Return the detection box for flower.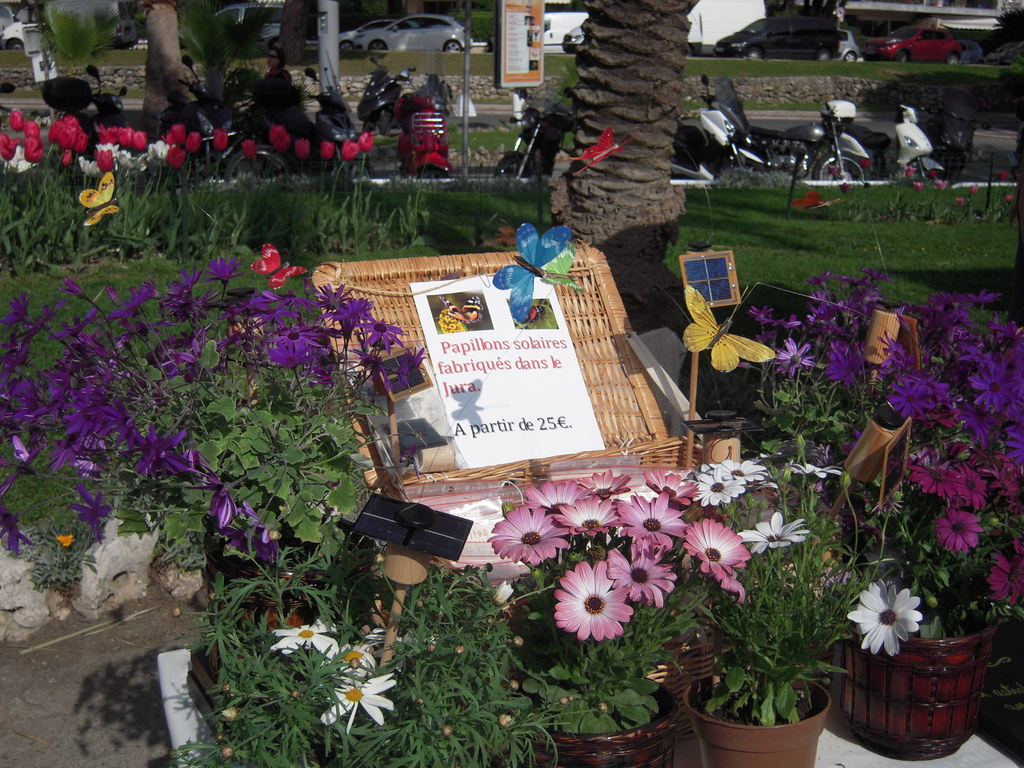
BBox(617, 490, 687, 548).
